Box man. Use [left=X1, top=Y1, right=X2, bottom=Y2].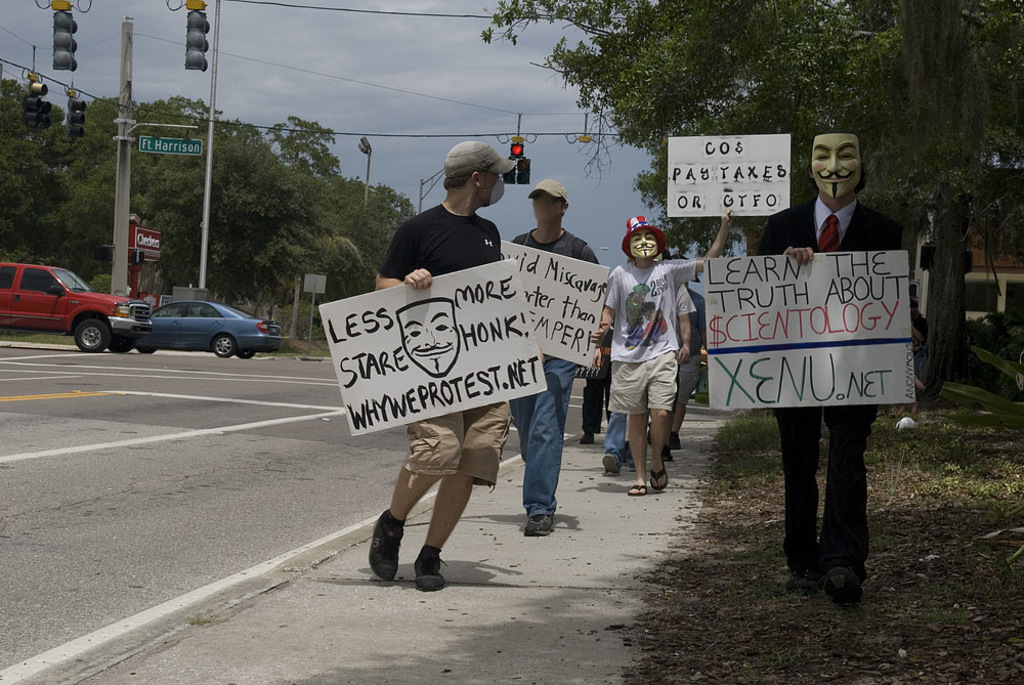
[left=508, top=180, right=605, bottom=532].
